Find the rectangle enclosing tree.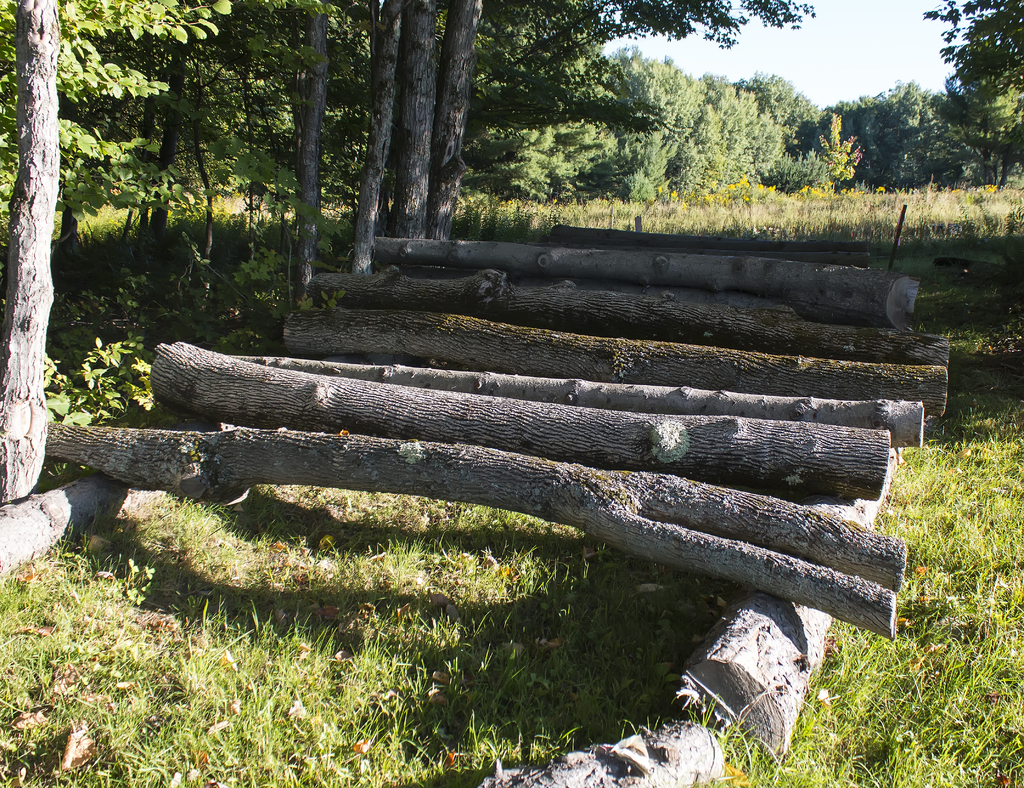
box(920, 0, 1023, 116).
